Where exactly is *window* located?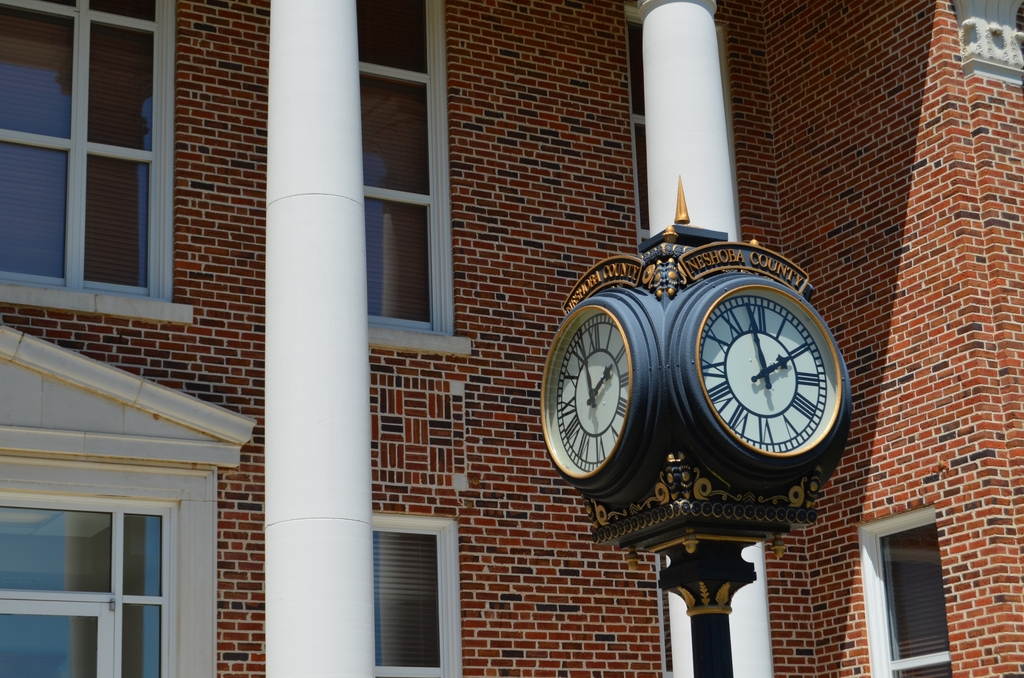
Its bounding box is bbox=(859, 503, 952, 677).
